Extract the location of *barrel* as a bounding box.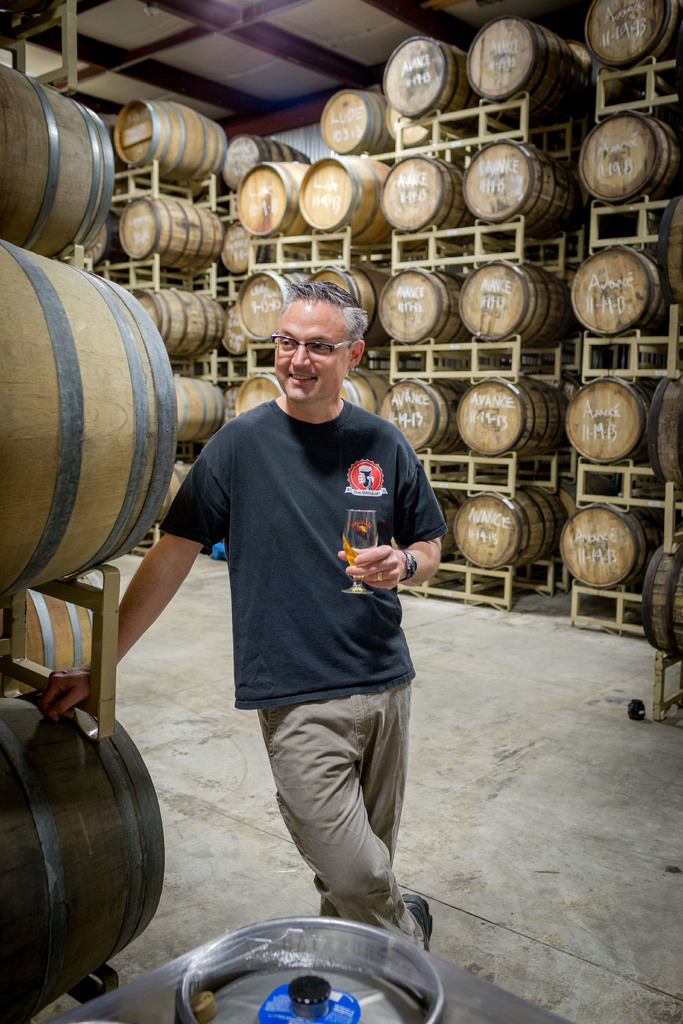
{"x1": 568, "y1": 376, "x2": 650, "y2": 461}.
